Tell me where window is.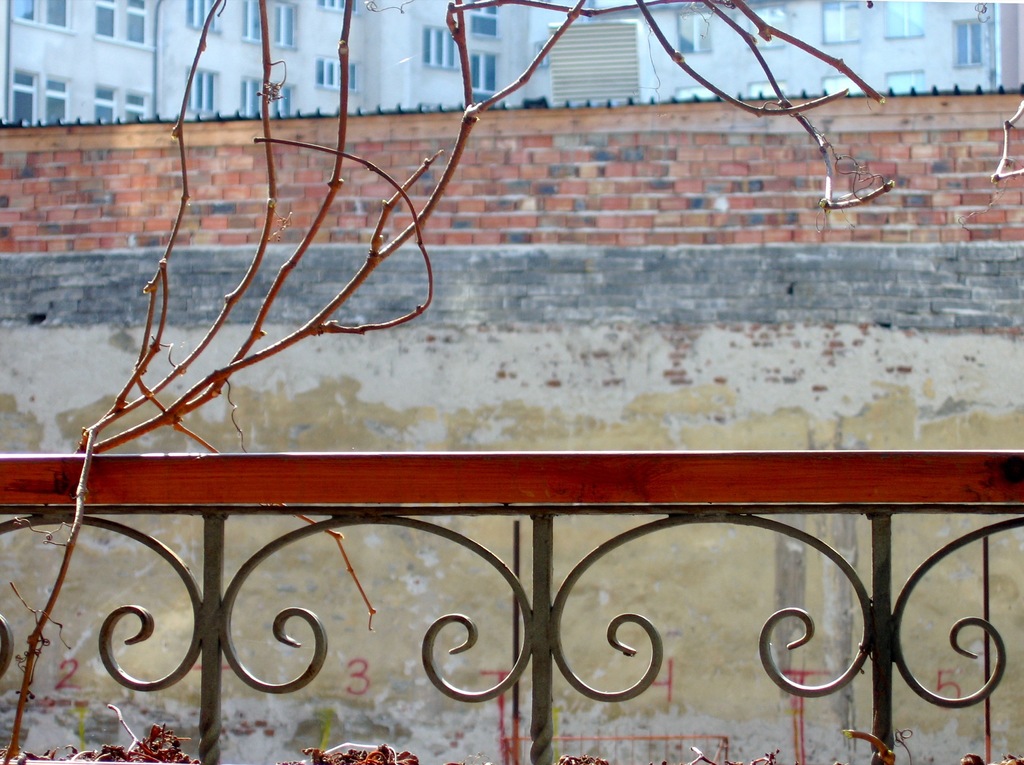
window is at select_region(93, 81, 153, 121).
